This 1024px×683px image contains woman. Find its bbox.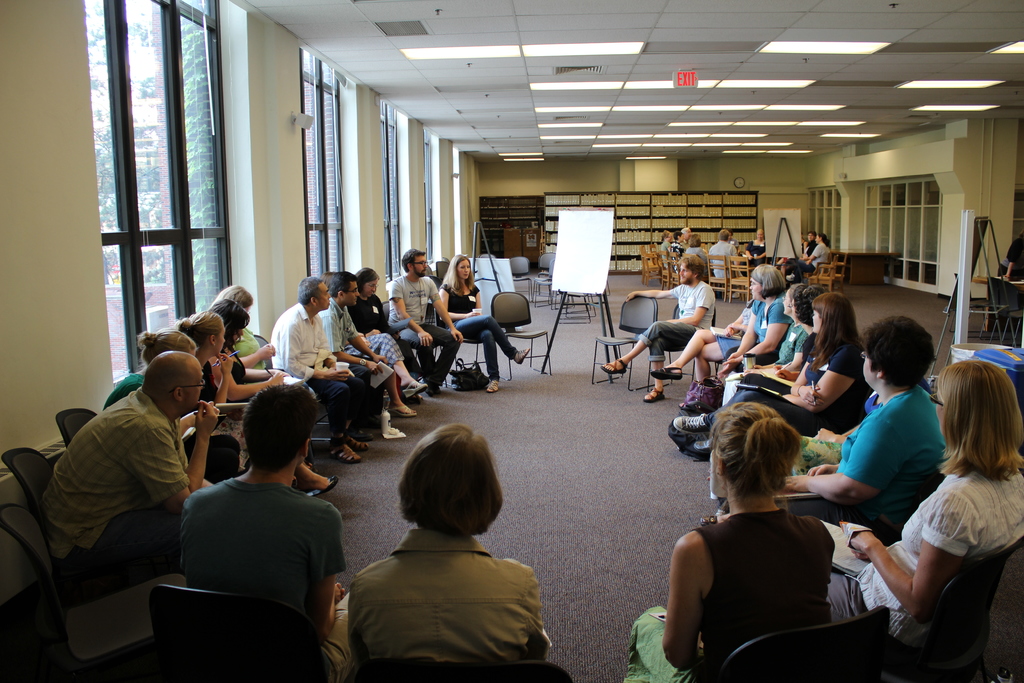
l=800, t=231, r=832, b=274.
